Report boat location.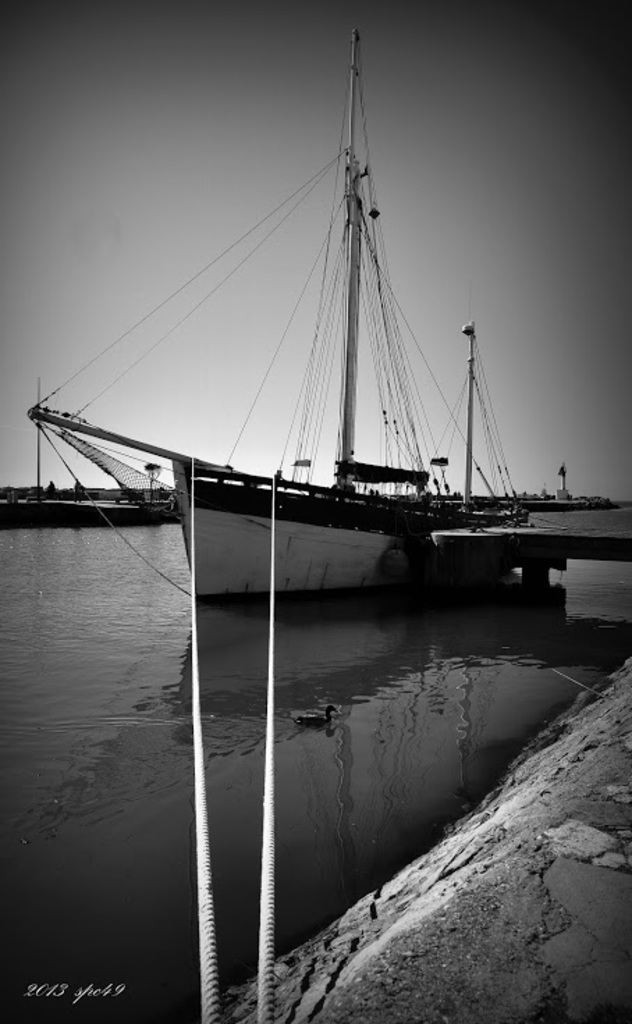
Report: bbox(419, 287, 519, 515).
